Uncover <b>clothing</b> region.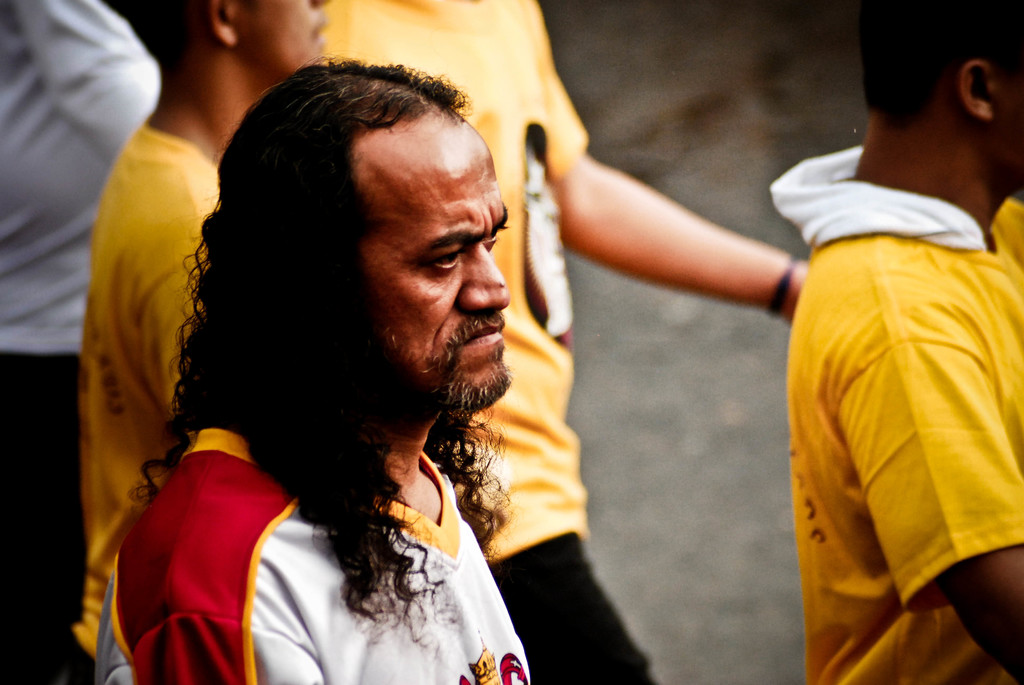
Uncovered: region(72, 119, 220, 684).
